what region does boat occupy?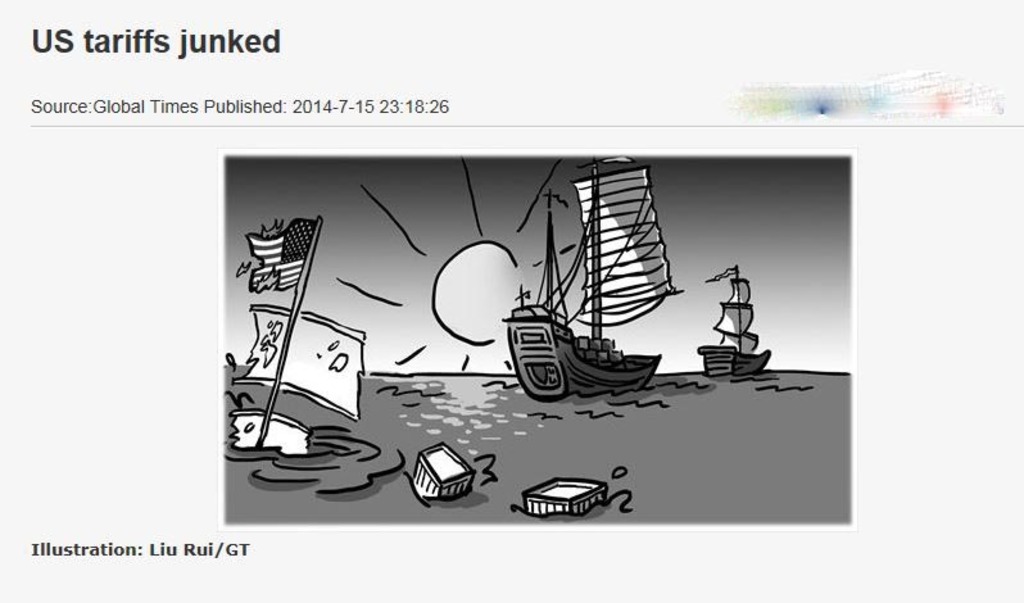
695, 260, 772, 381.
